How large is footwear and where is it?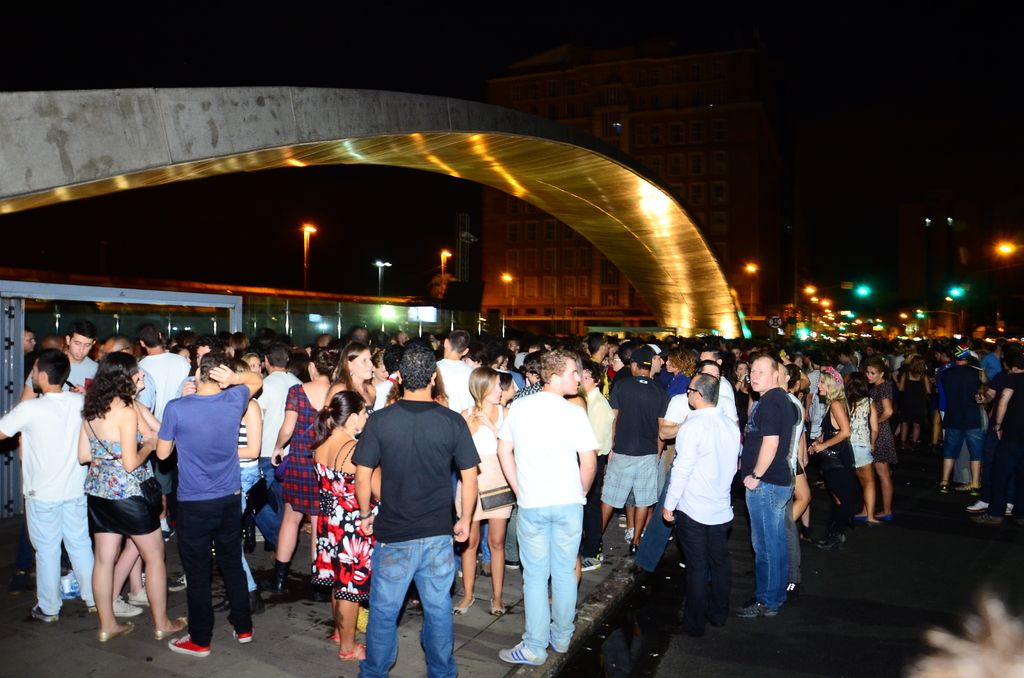
Bounding box: 817:535:843:549.
